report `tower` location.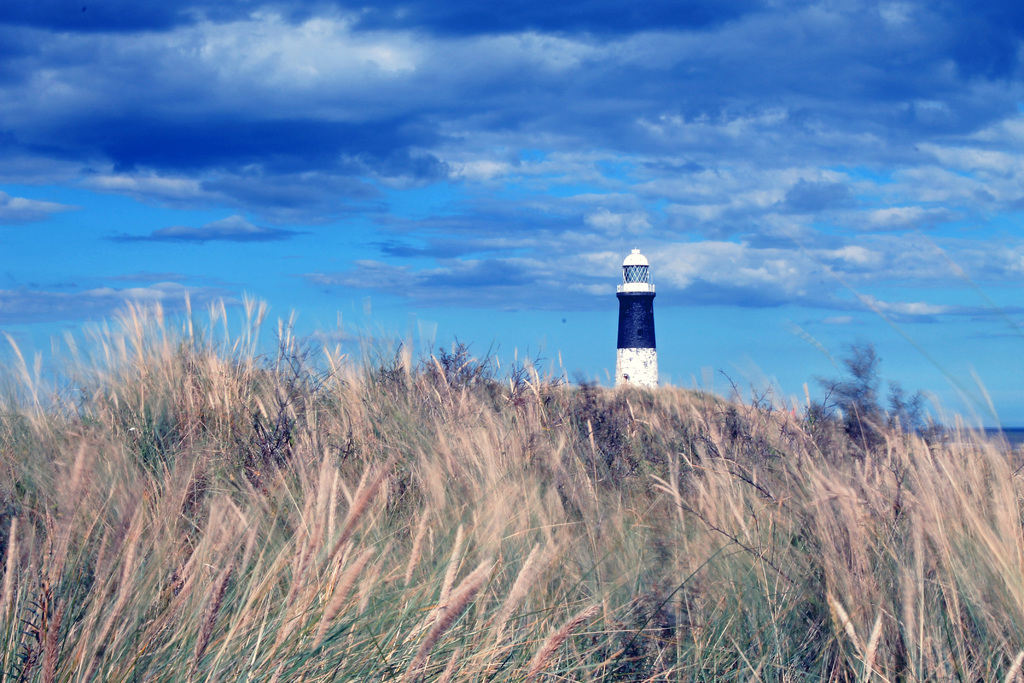
Report: box(607, 255, 682, 378).
